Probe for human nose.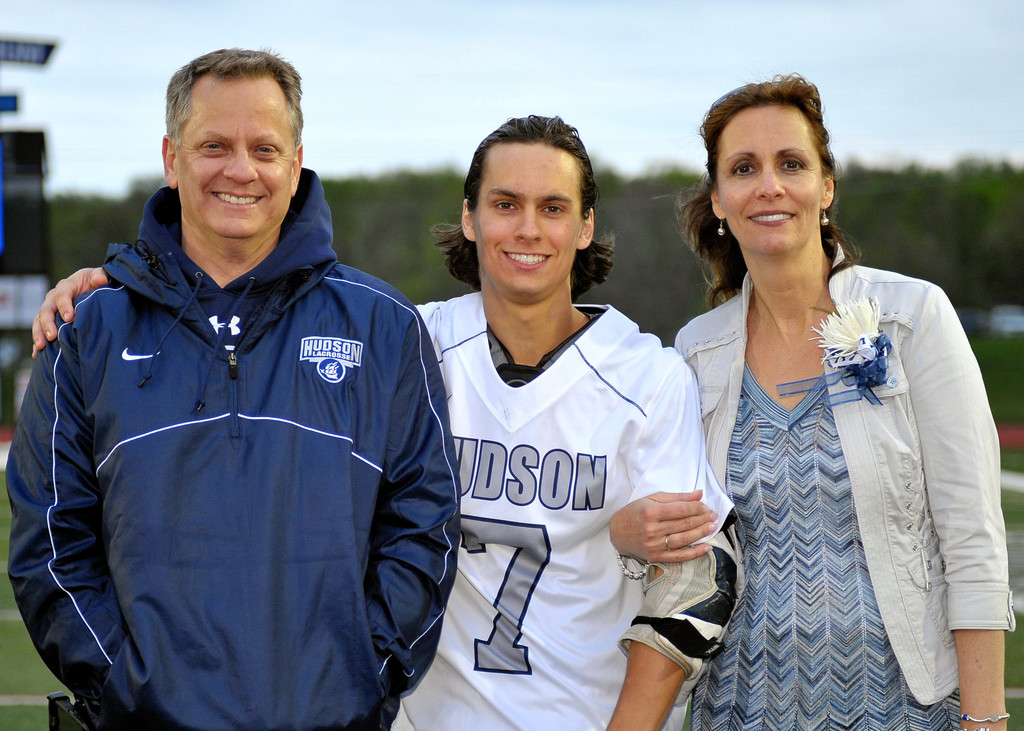
Probe result: <bbox>513, 205, 540, 245</bbox>.
